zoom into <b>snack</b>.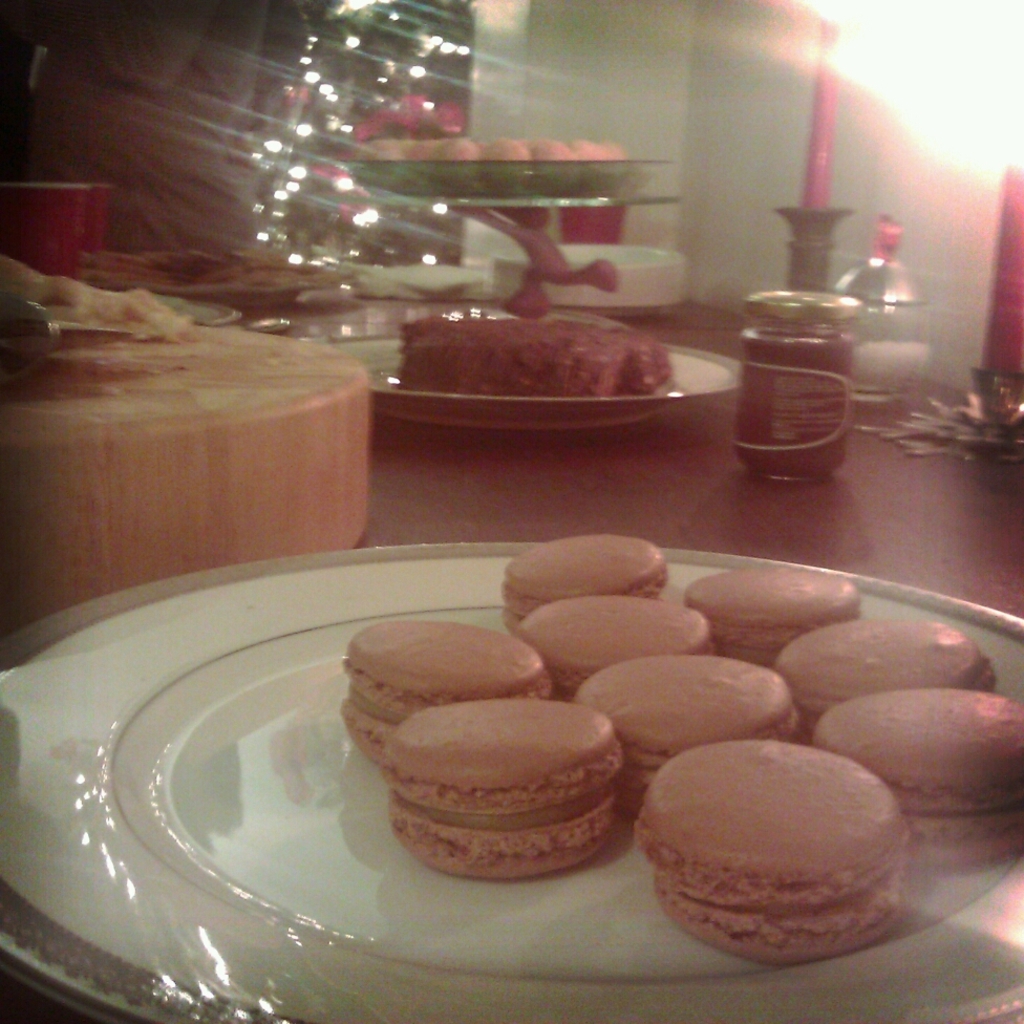
Zoom target: pyautogui.locateOnScreen(398, 313, 677, 401).
